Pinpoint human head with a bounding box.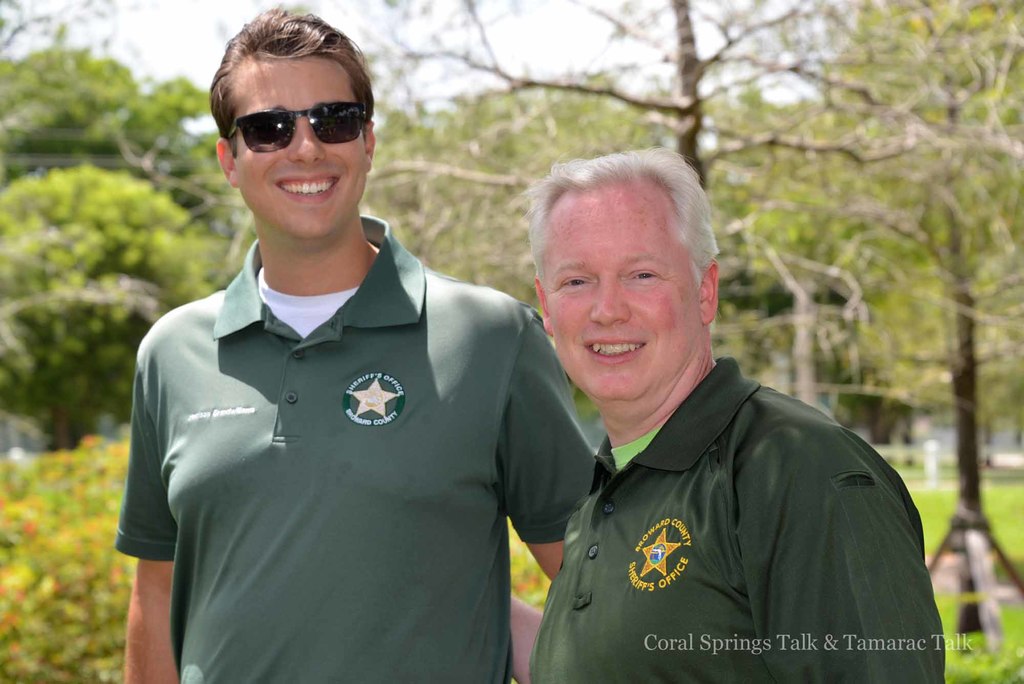
region(209, 0, 375, 244).
